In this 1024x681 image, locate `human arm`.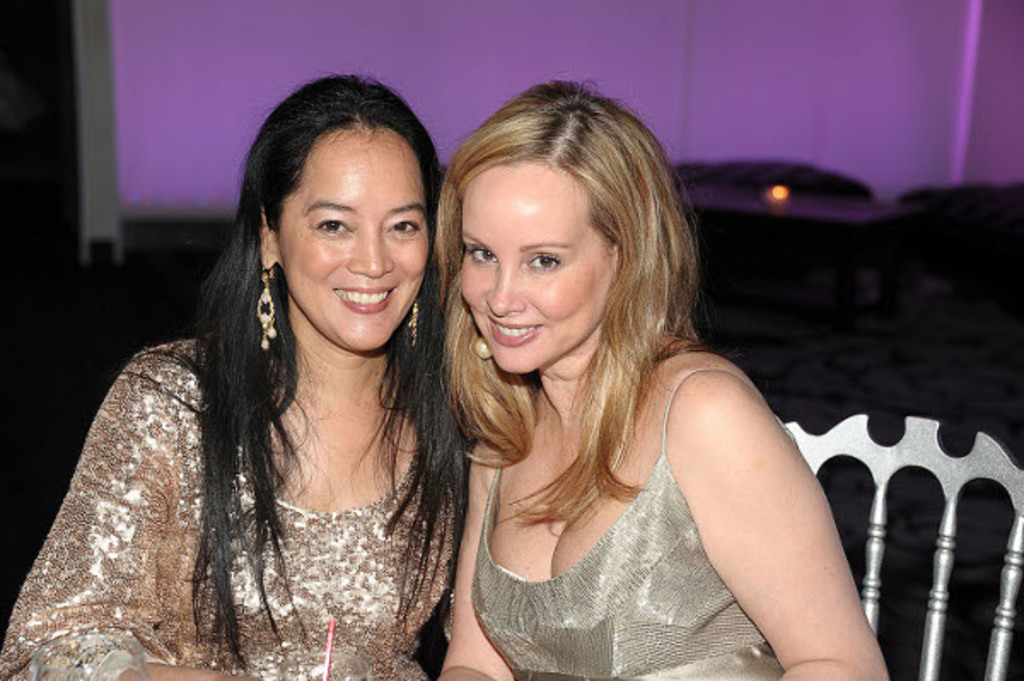
Bounding box: Rect(643, 306, 899, 661).
